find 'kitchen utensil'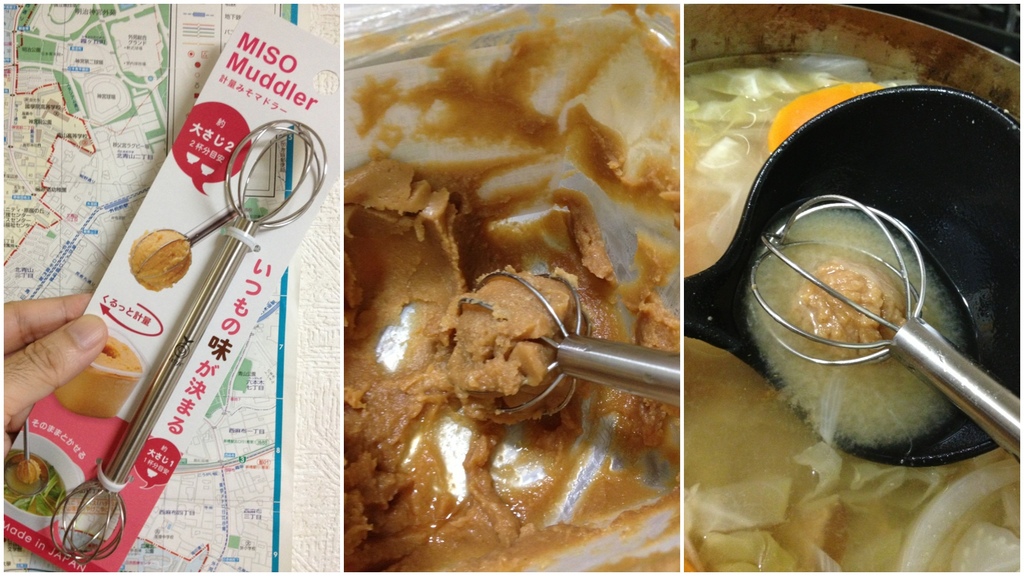
rect(13, 413, 43, 492)
